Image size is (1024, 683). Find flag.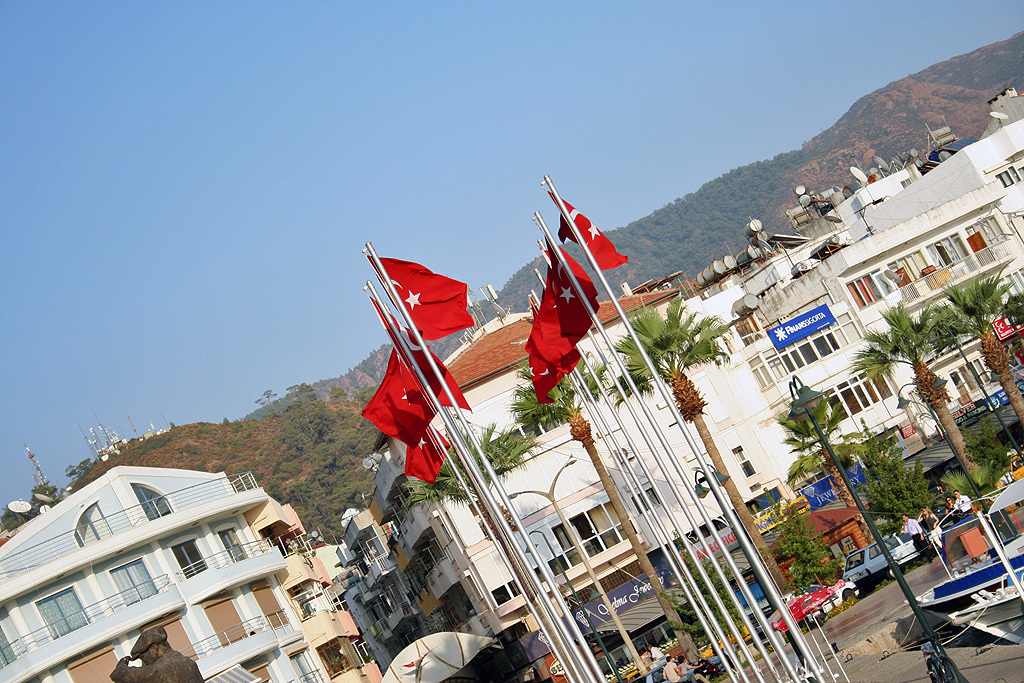
x1=555 y1=202 x2=629 y2=274.
